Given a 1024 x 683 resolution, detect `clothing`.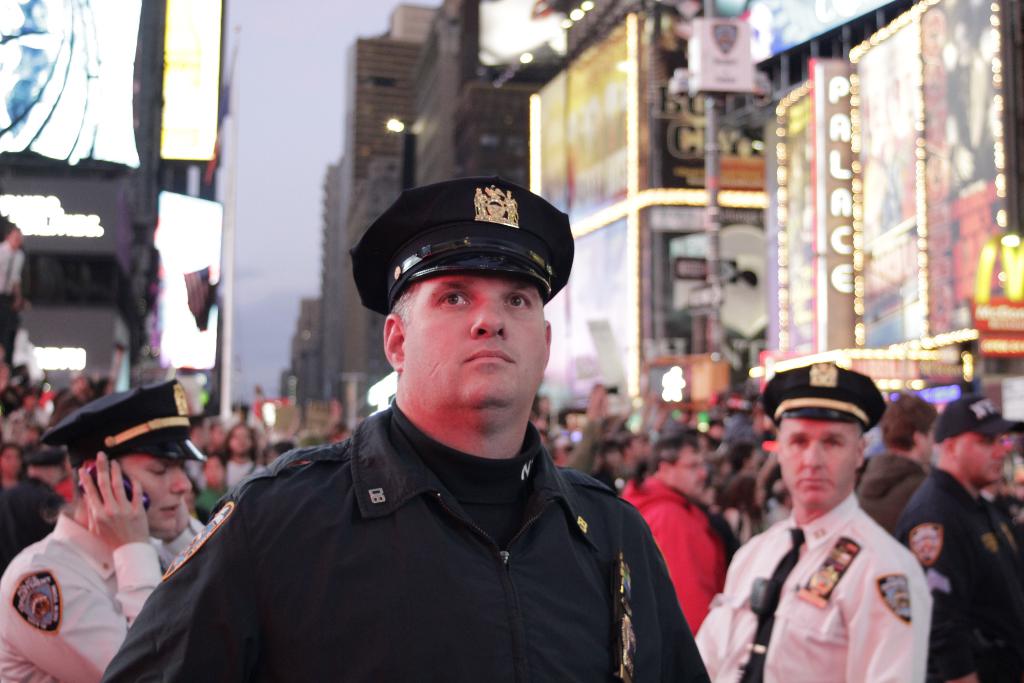
<region>619, 468, 745, 635</region>.
